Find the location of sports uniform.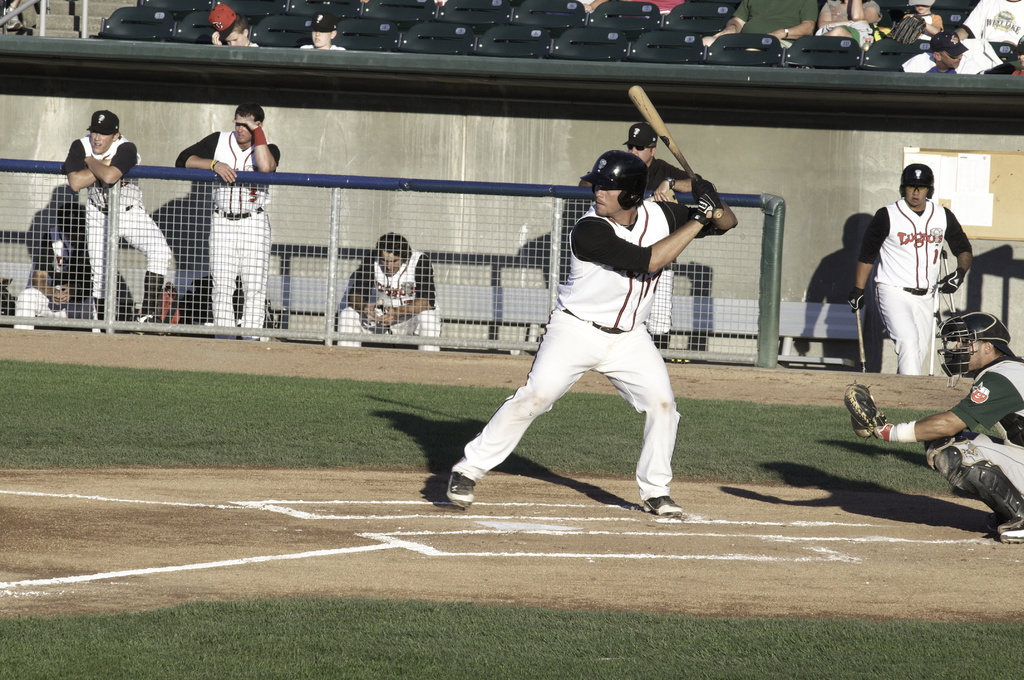
Location: x1=332, y1=239, x2=445, y2=358.
